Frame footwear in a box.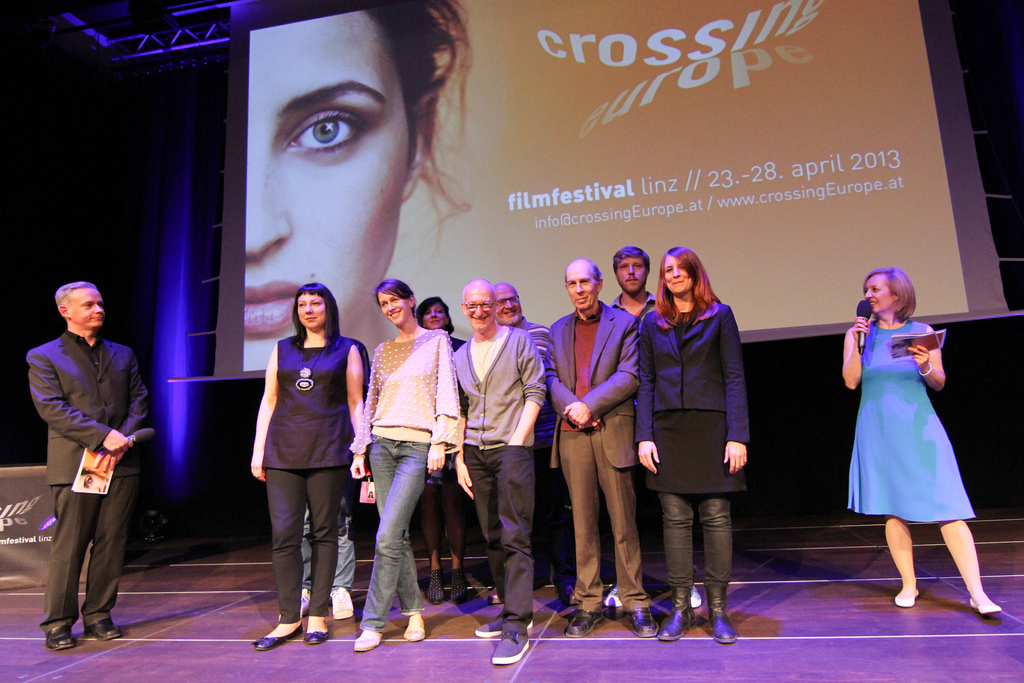
<box>564,605,610,637</box>.
